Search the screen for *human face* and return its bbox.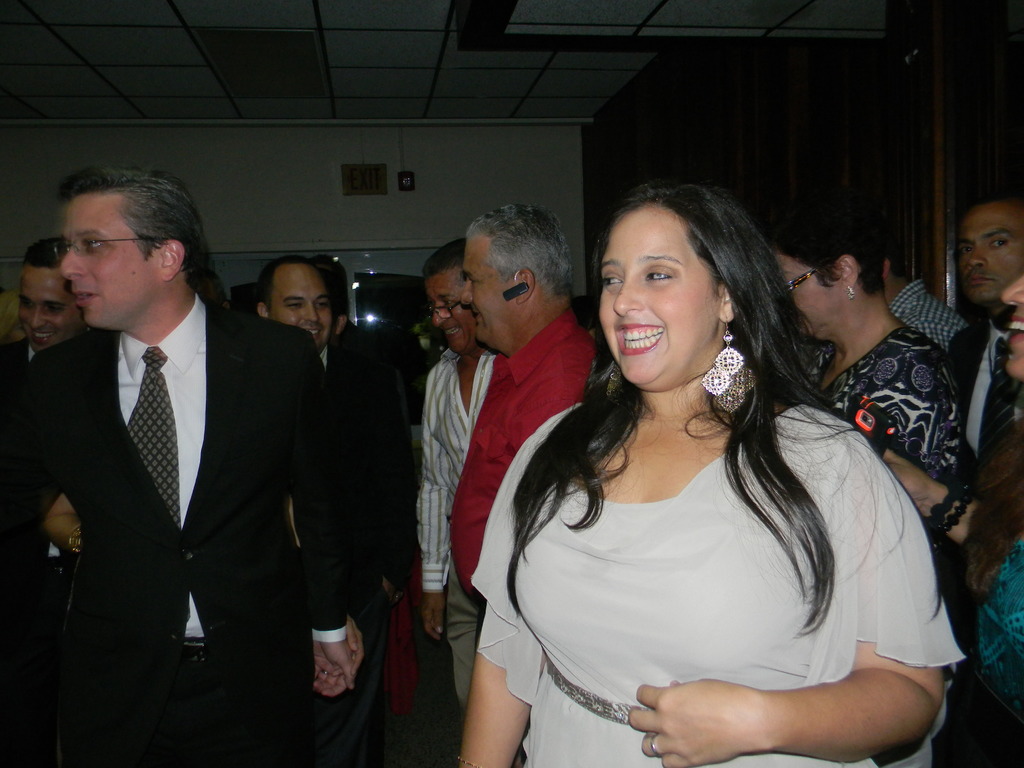
Found: <region>776, 255, 836, 342</region>.
